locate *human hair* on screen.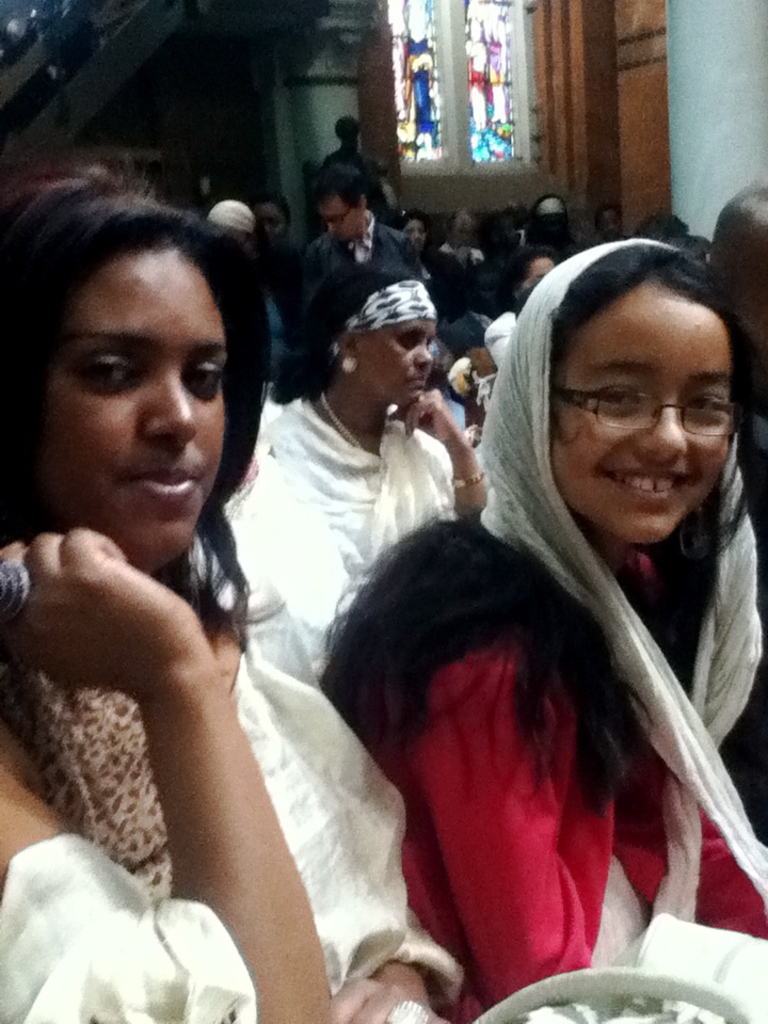
On screen at <bbox>22, 174, 252, 462</bbox>.
